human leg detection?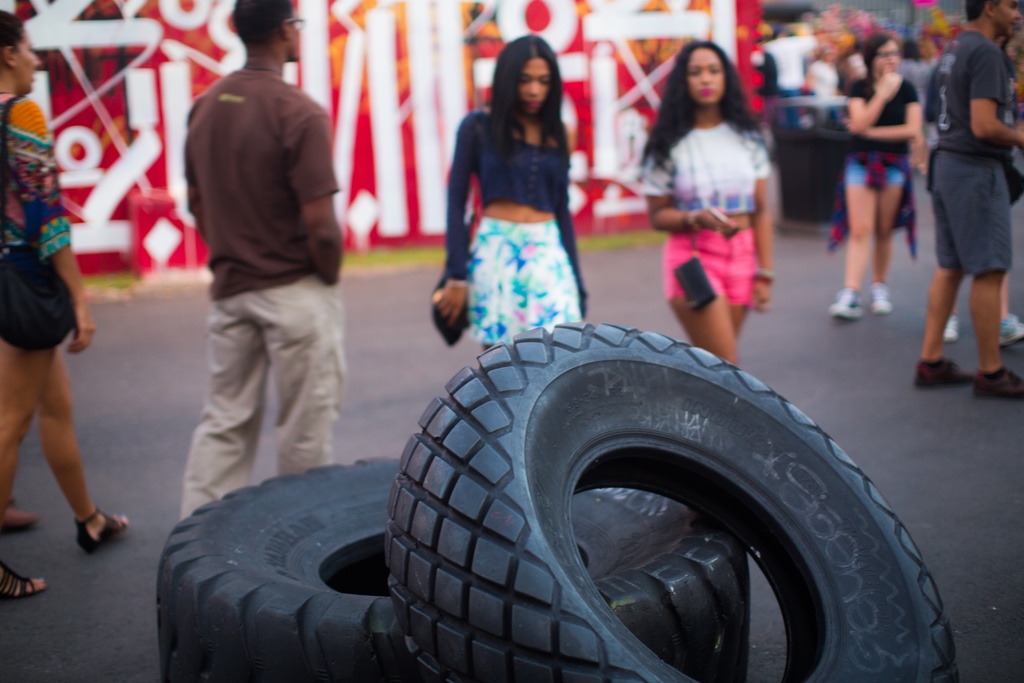
bbox(911, 145, 969, 390)
